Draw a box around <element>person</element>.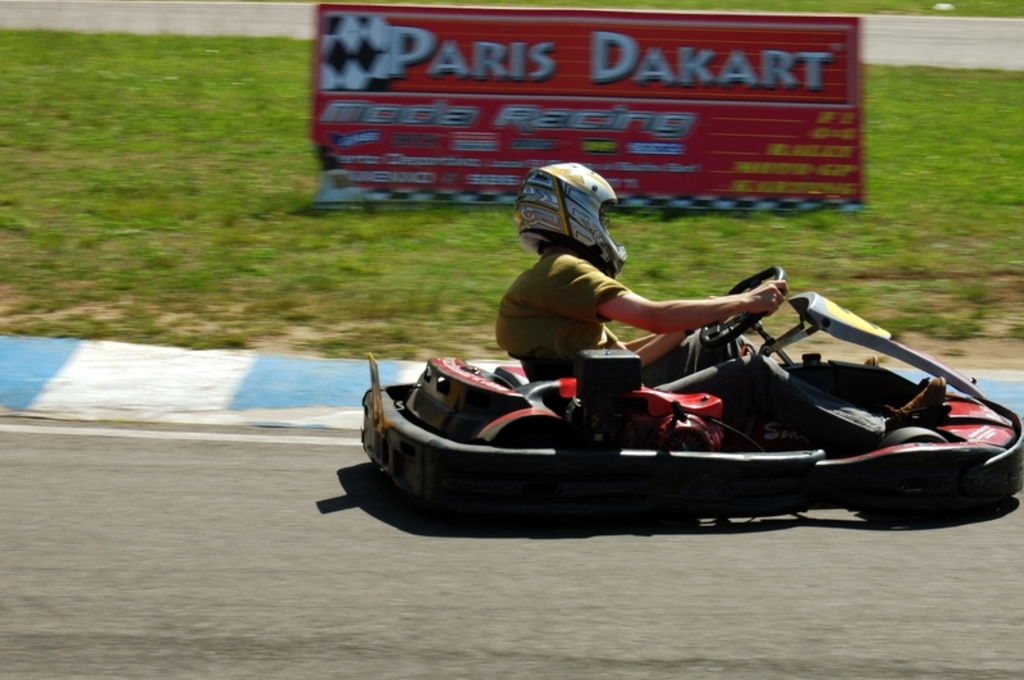
box(500, 160, 950, 451).
